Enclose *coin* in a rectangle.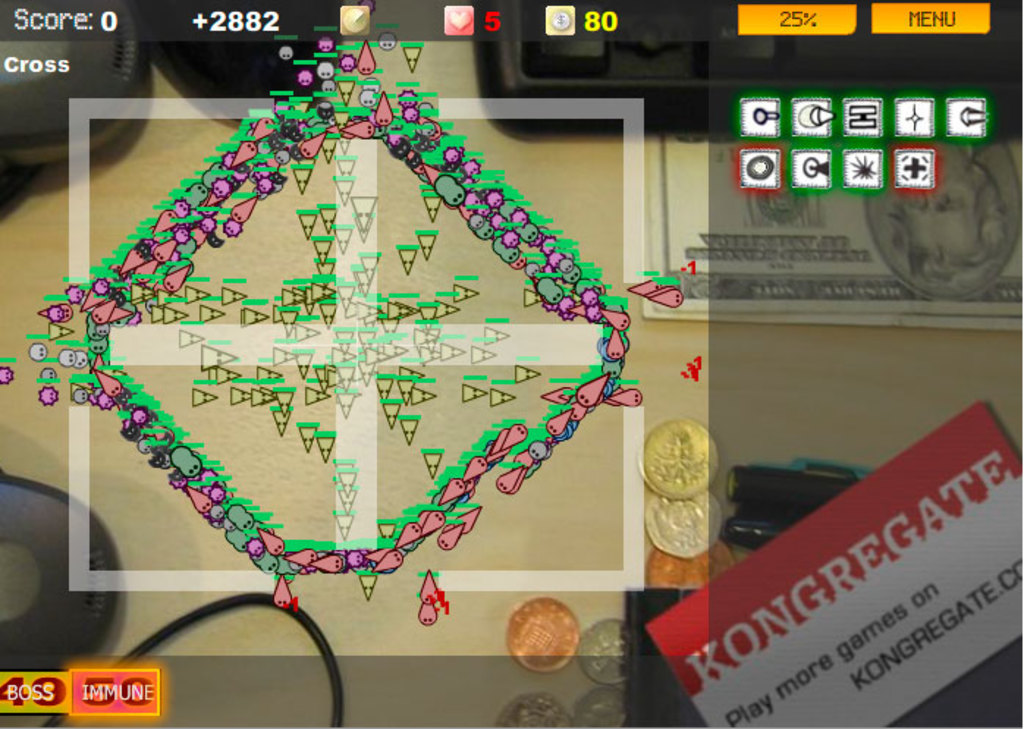
locate(646, 544, 732, 590).
